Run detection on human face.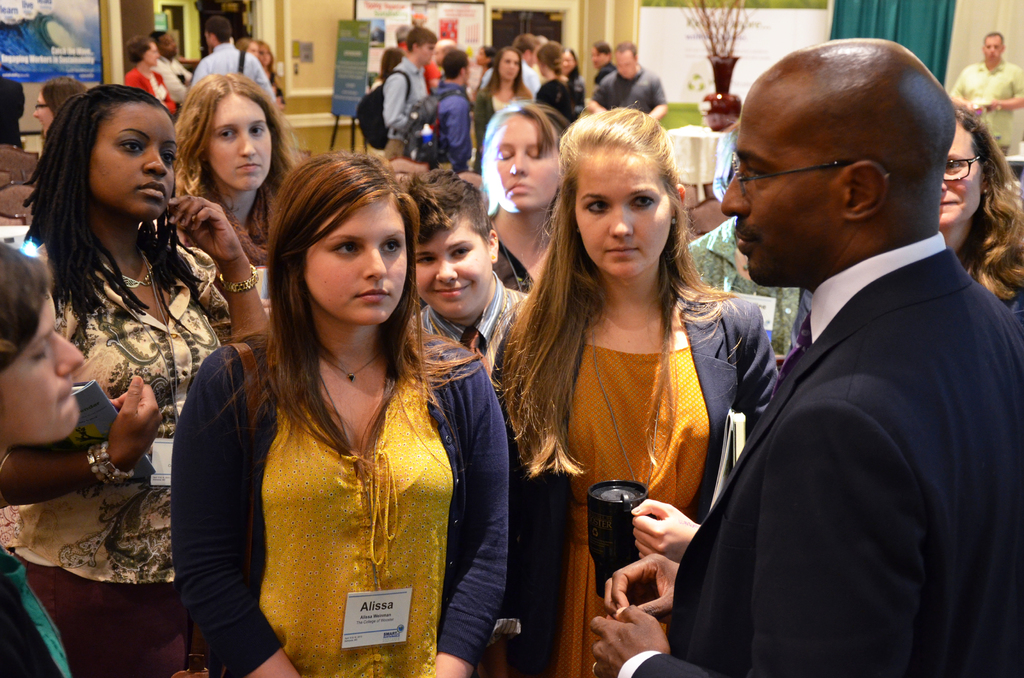
Result: [left=501, top=52, right=521, bottom=83].
